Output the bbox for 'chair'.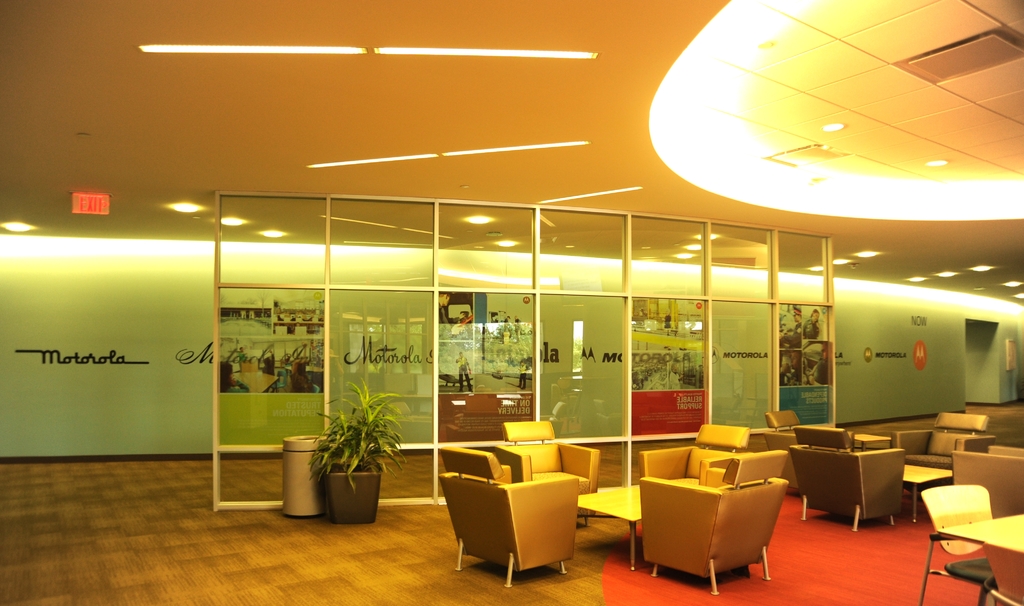
(left=433, top=443, right=581, bottom=587).
